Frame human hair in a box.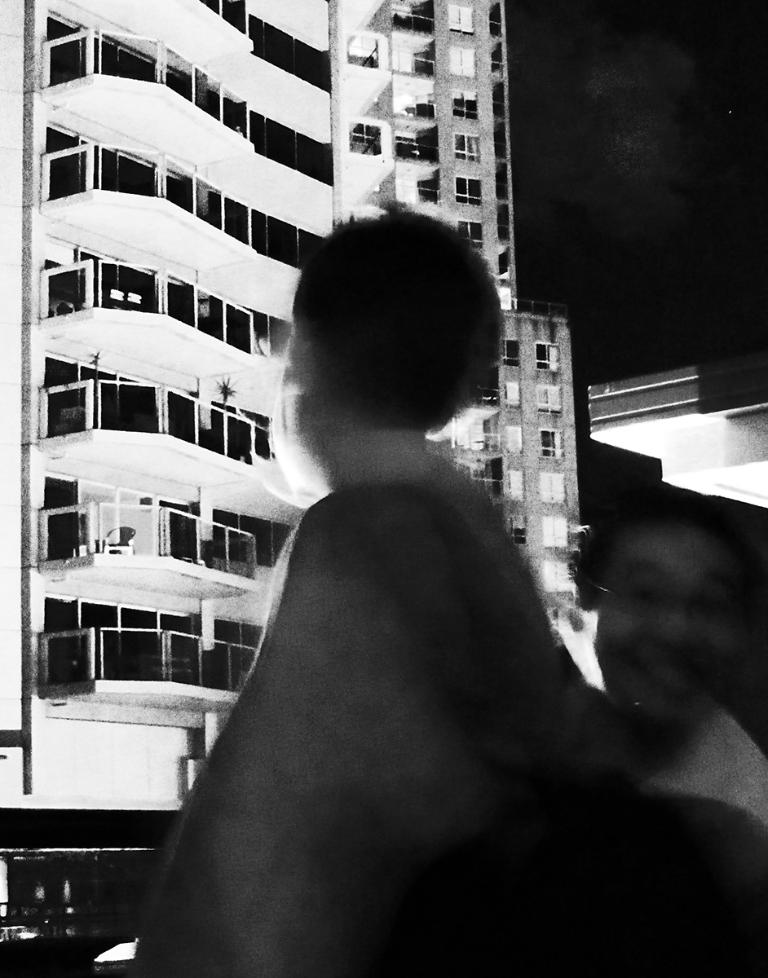
(271,196,508,449).
